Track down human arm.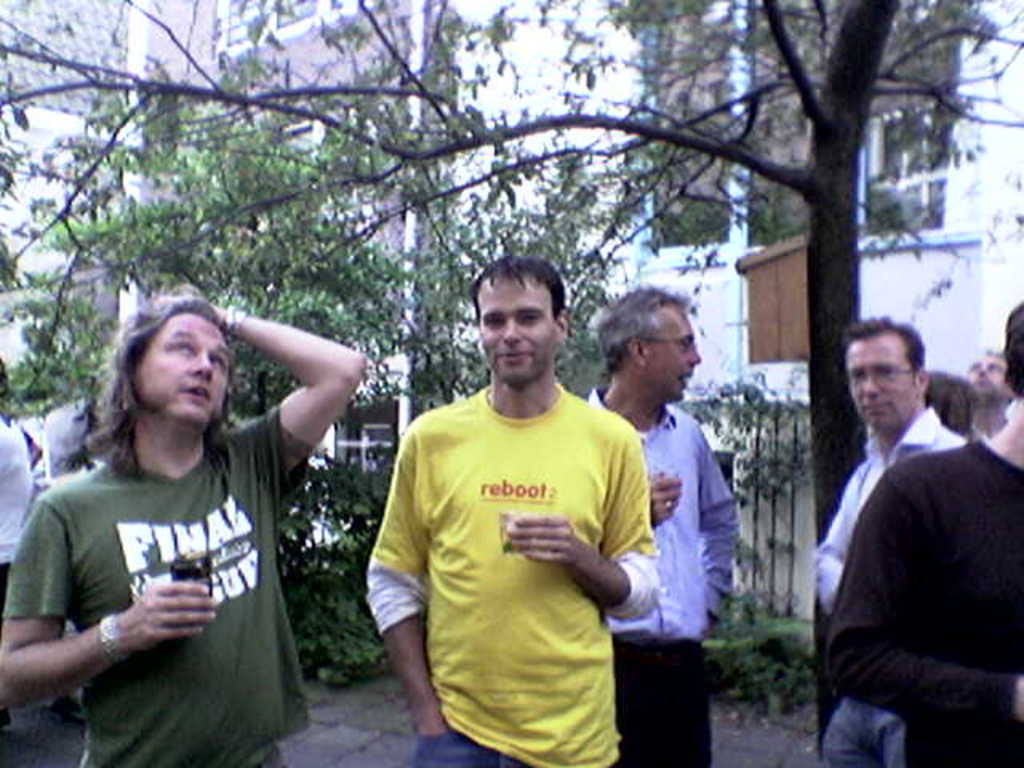
Tracked to 813 464 867 608.
